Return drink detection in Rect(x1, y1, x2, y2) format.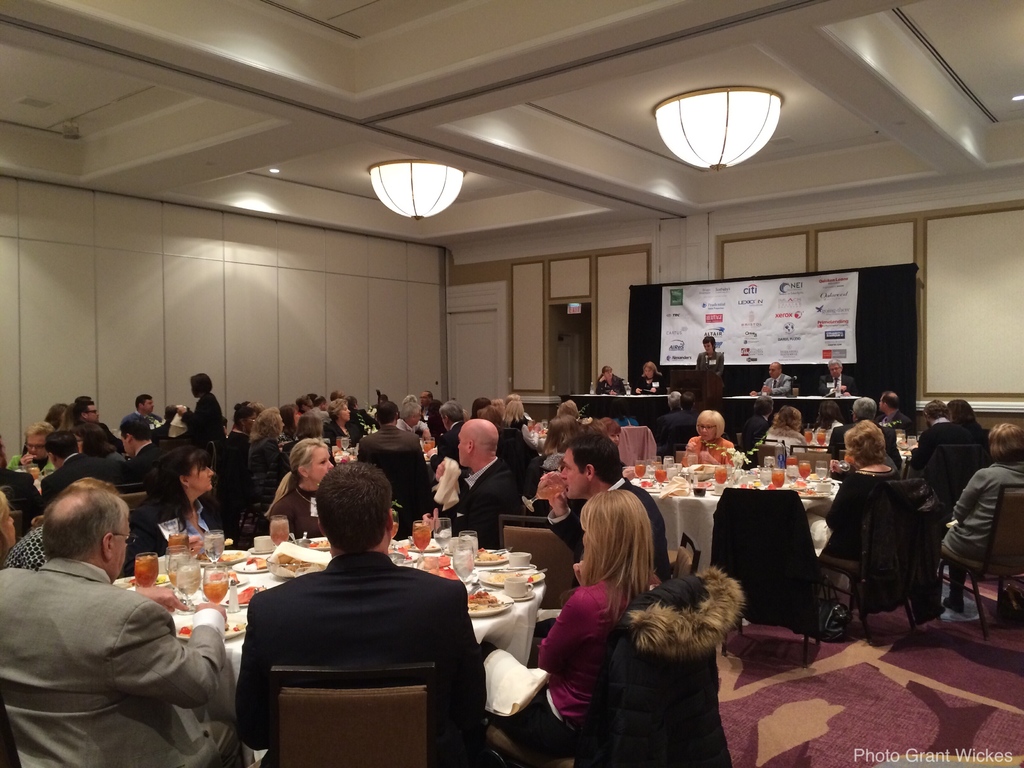
Rect(270, 523, 289, 544).
